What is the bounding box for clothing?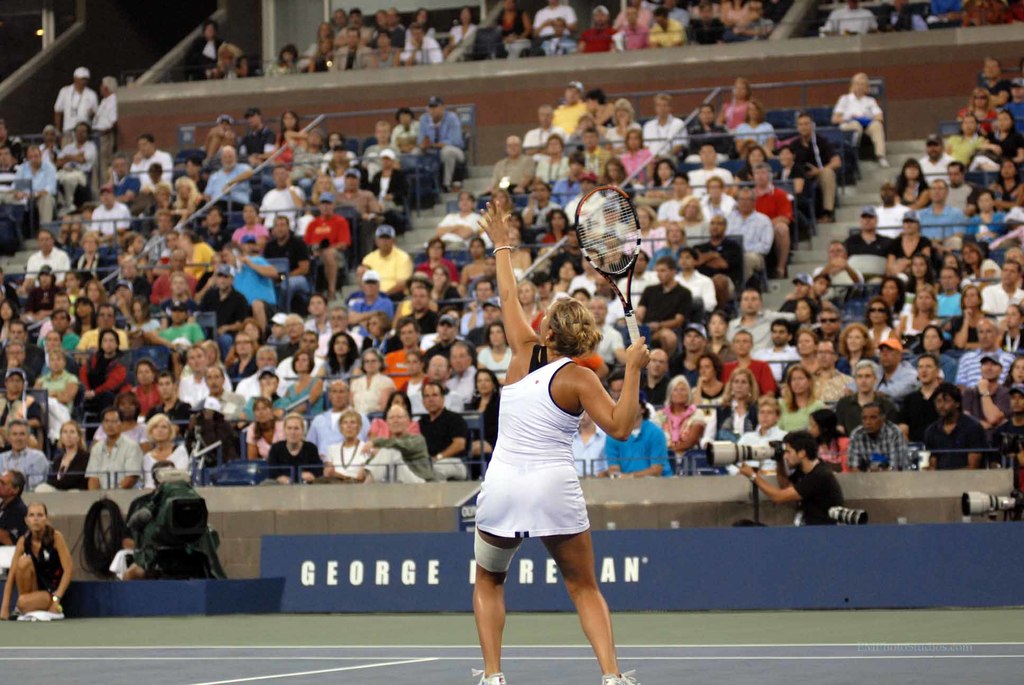
bbox=(722, 210, 764, 285).
